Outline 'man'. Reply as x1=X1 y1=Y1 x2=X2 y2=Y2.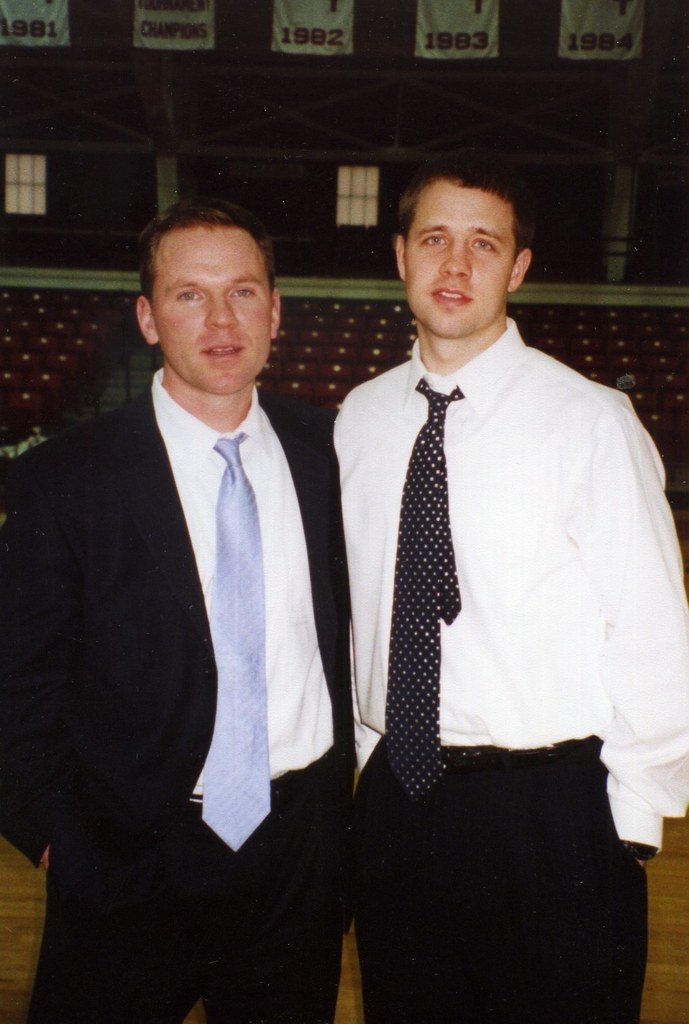
x1=266 y1=112 x2=686 y2=1006.
